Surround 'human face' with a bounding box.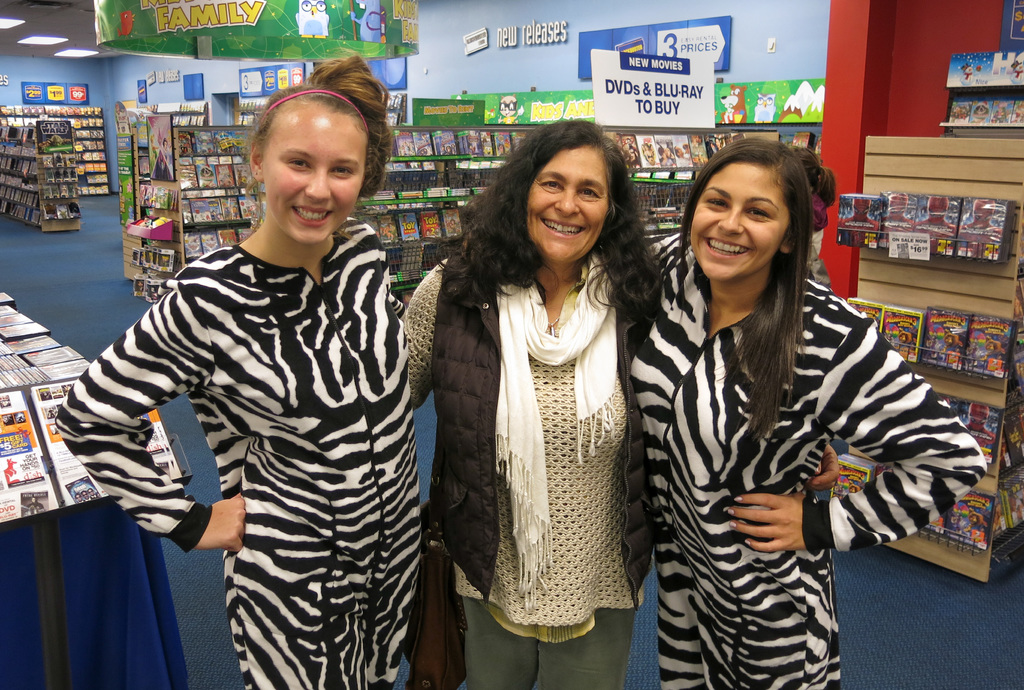
524/145/609/257.
